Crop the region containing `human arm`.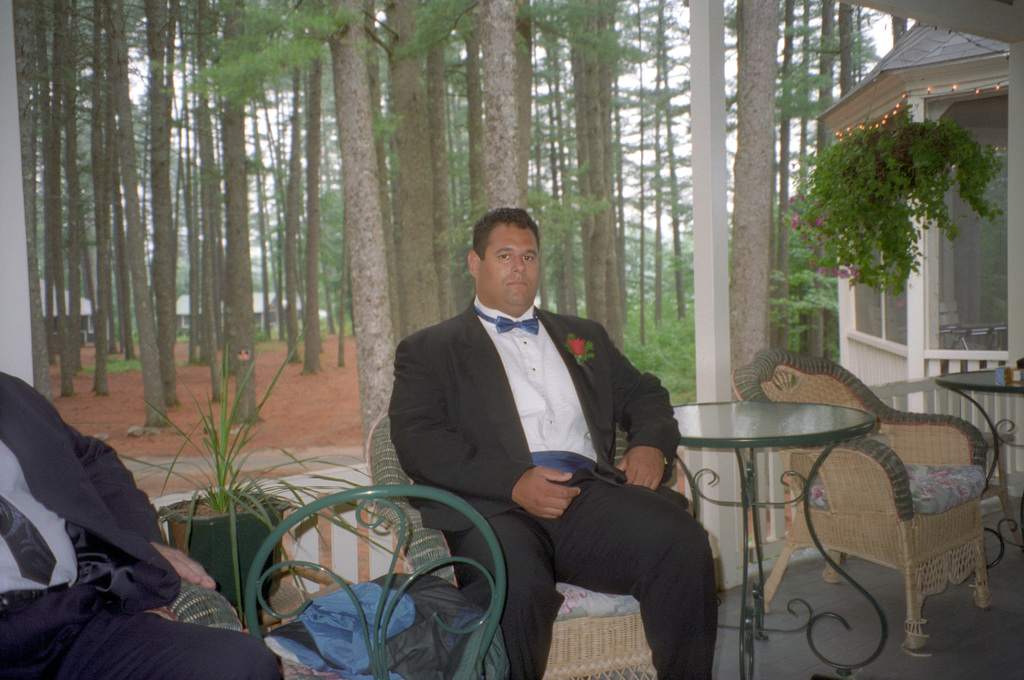
Crop region: bbox=(584, 311, 684, 490).
